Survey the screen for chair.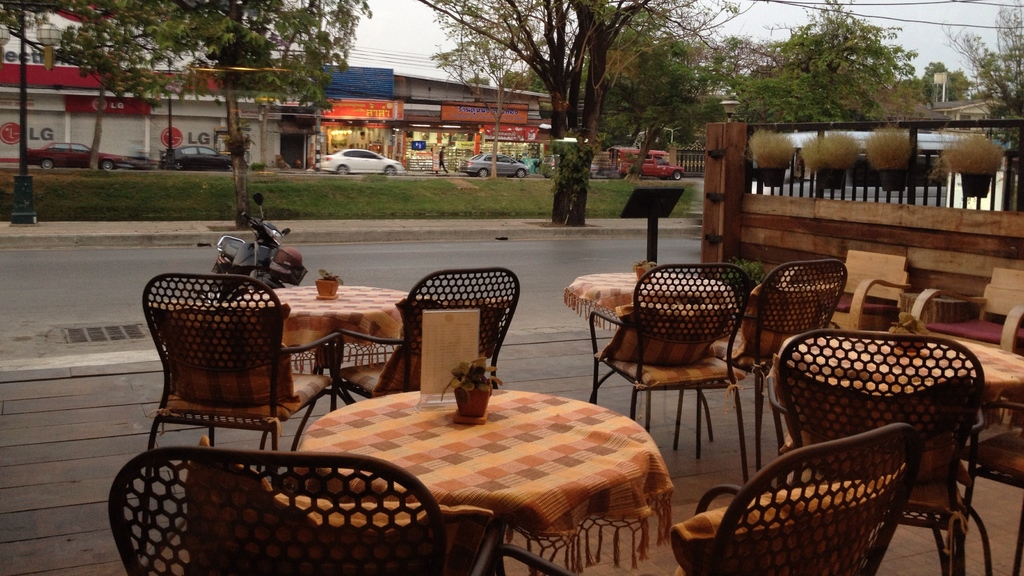
Survey found: 336, 264, 520, 403.
